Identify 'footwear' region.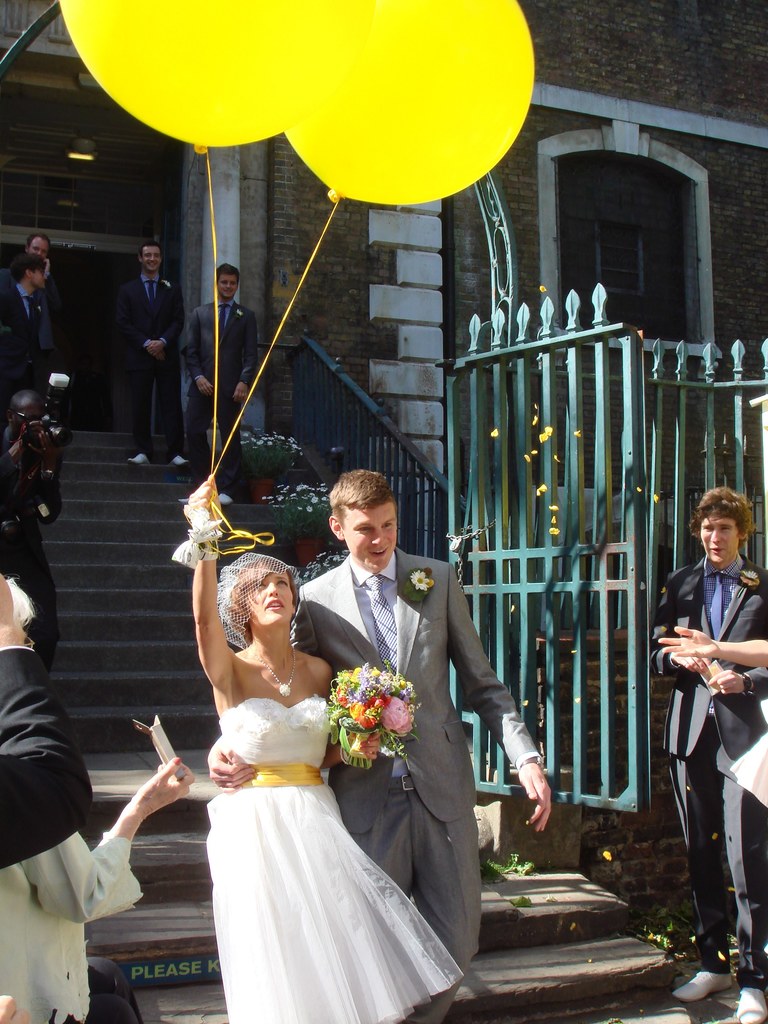
Region: 675/970/737/1002.
